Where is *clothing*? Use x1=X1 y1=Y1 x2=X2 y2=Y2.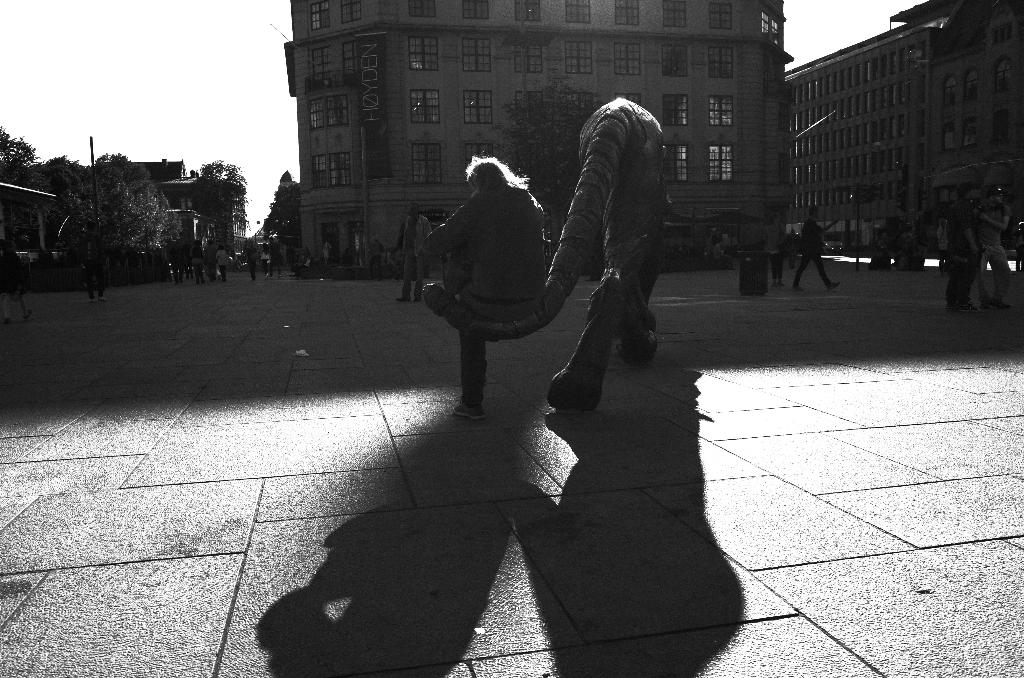
x1=321 y1=241 x2=330 y2=261.
